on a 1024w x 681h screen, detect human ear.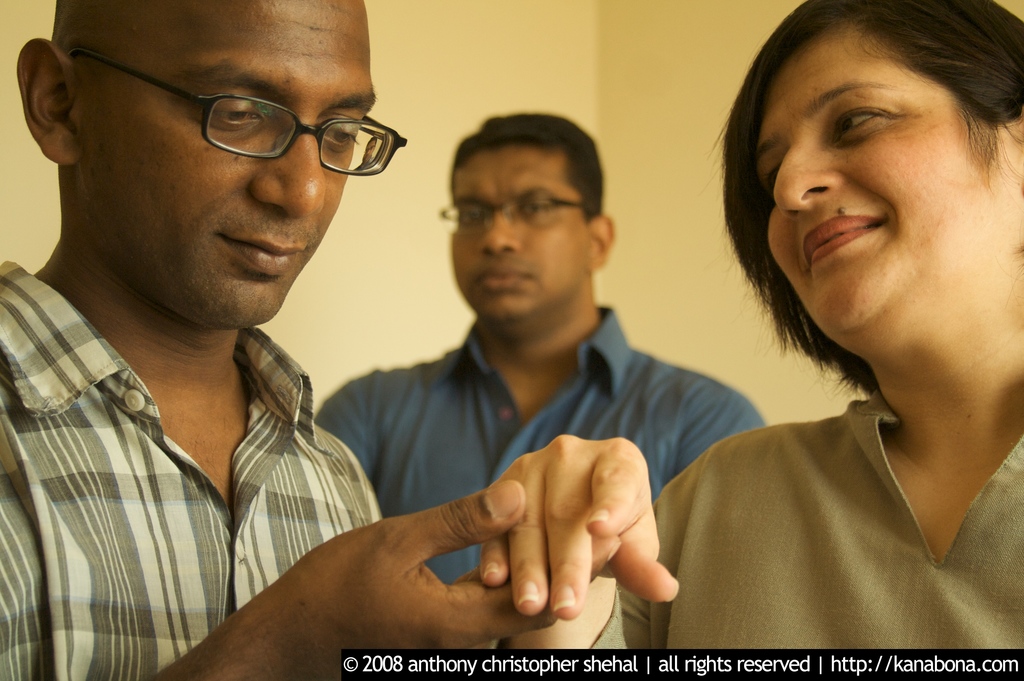
(x1=589, y1=217, x2=617, y2=273).
